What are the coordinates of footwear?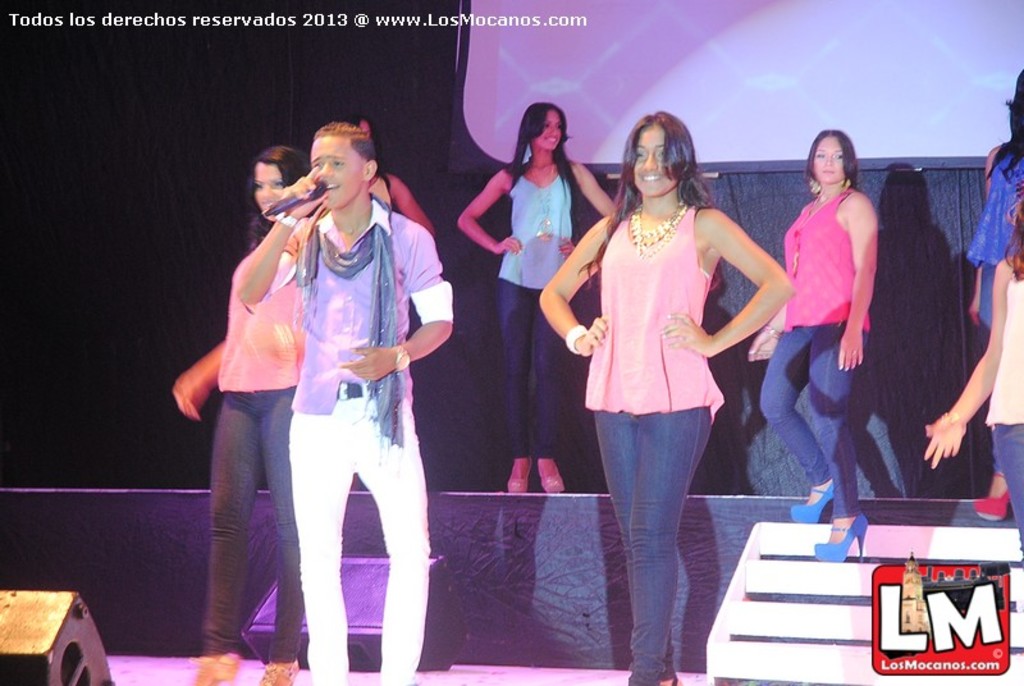
{"x1": 788, "y1": 481, "x2": 829, "y2": 523}.
